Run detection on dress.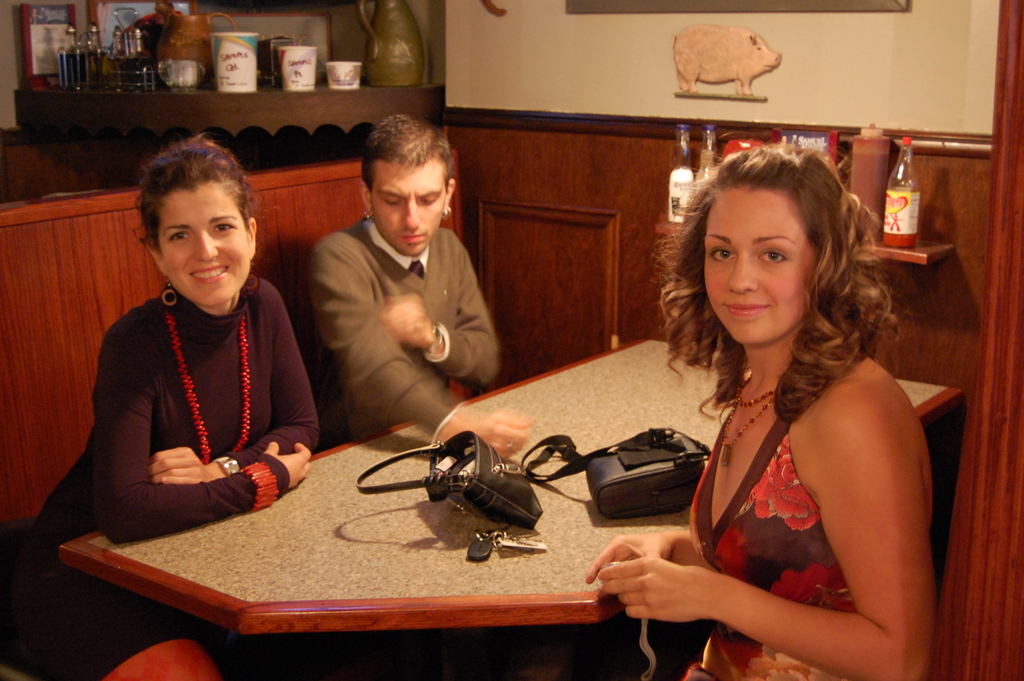
Result: <region>29, 275, 320, 680</region>.
